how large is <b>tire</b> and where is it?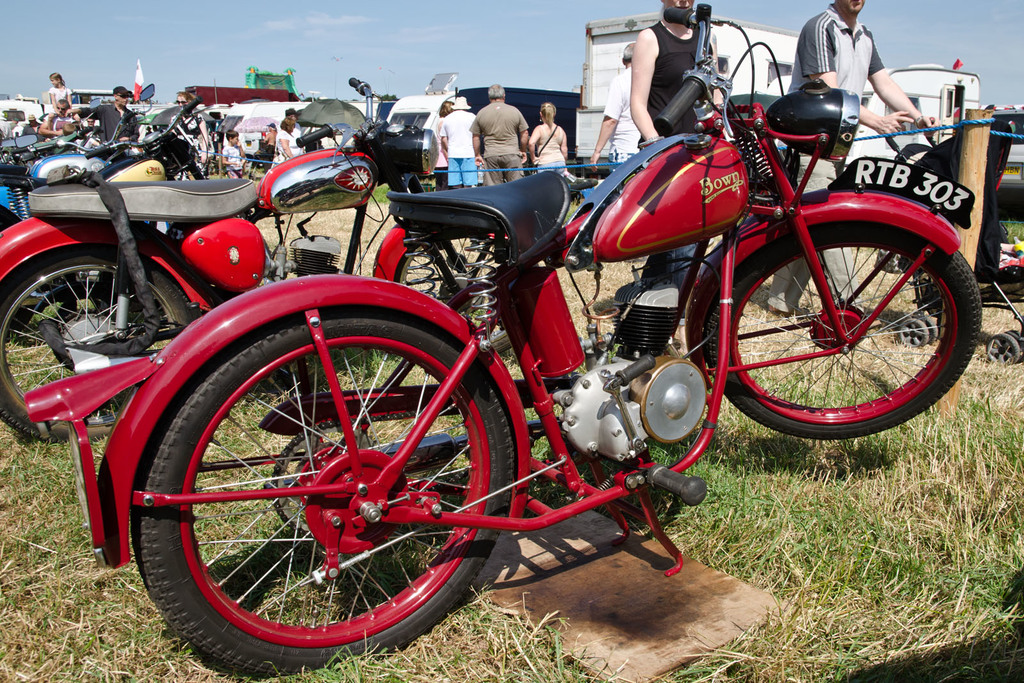
Bounding box: Rect(917, 314, 942, 340).
